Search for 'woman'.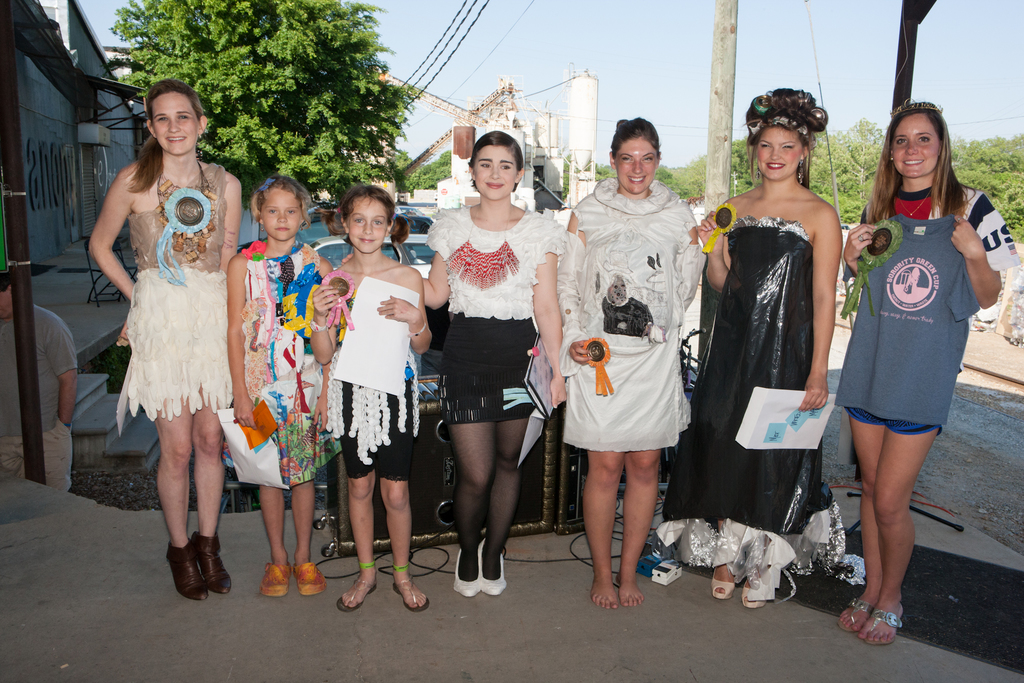
Found at (660, 78, 858, 610).
